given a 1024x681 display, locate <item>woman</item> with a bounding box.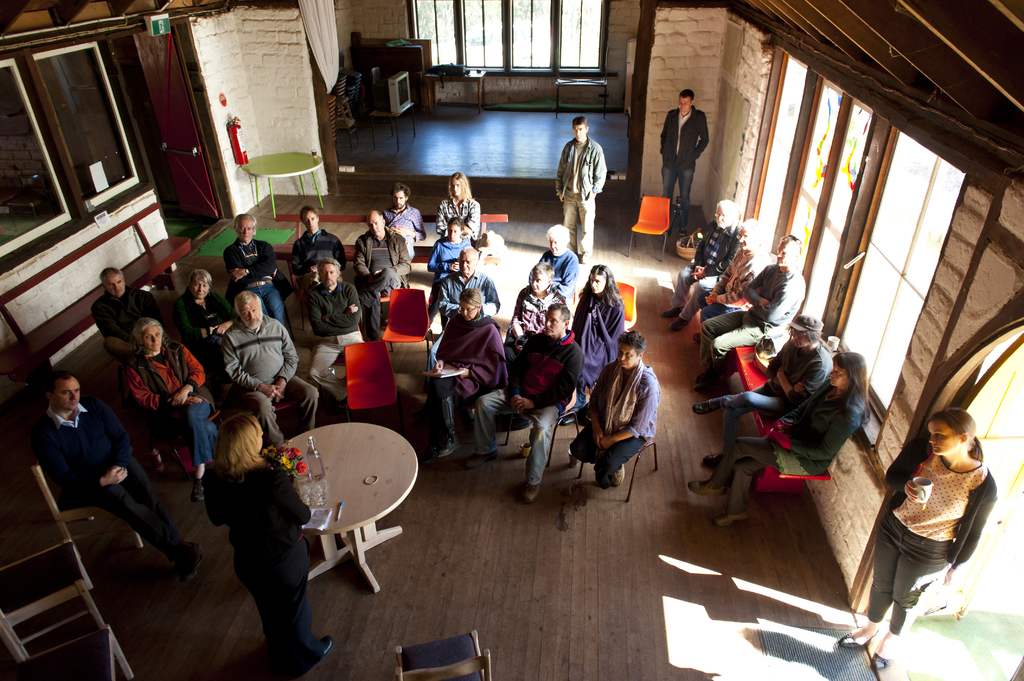
Located: crop(572, 263, 625, 410).
